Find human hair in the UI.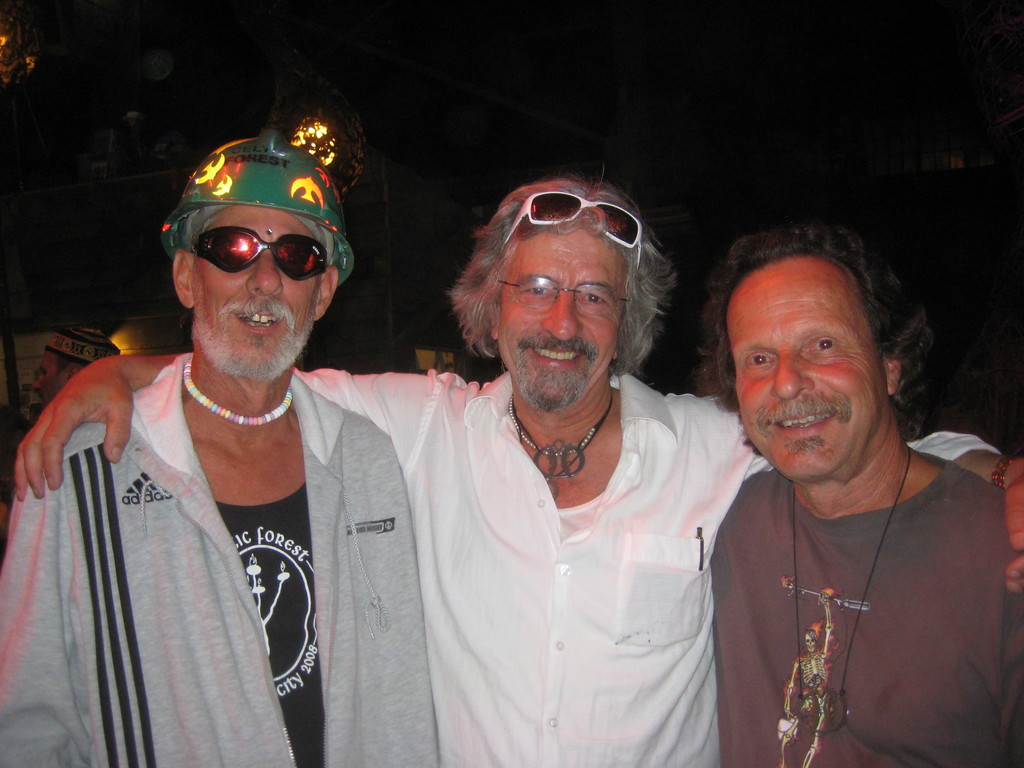
UI element at [686, 216, 1002, 473].
